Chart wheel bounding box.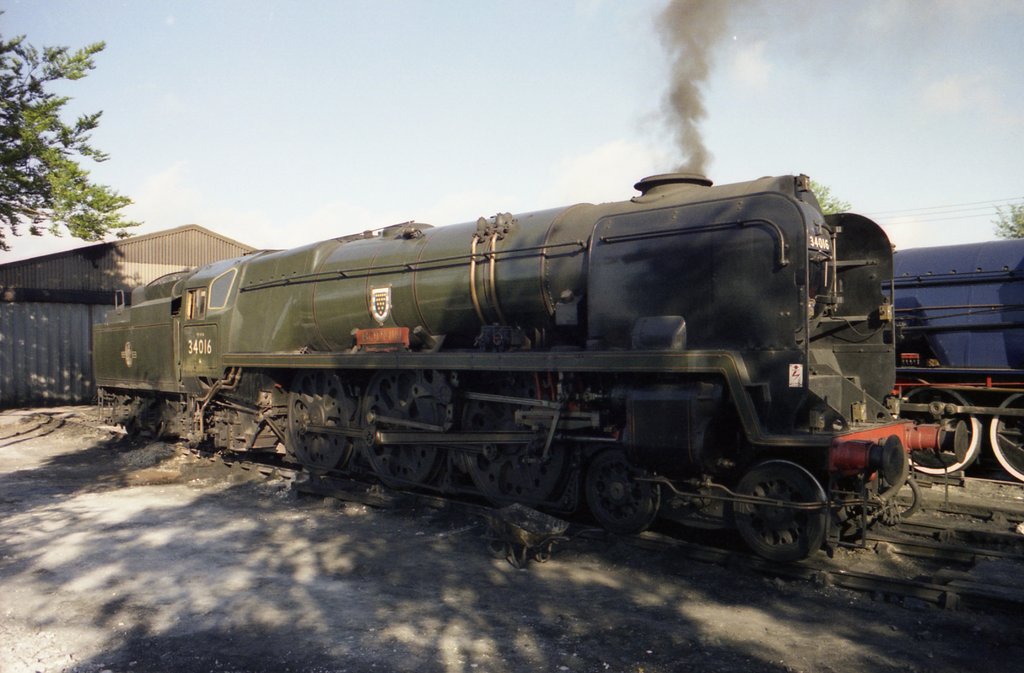
Charted: <region>590, 451, 665, 533</region>.
